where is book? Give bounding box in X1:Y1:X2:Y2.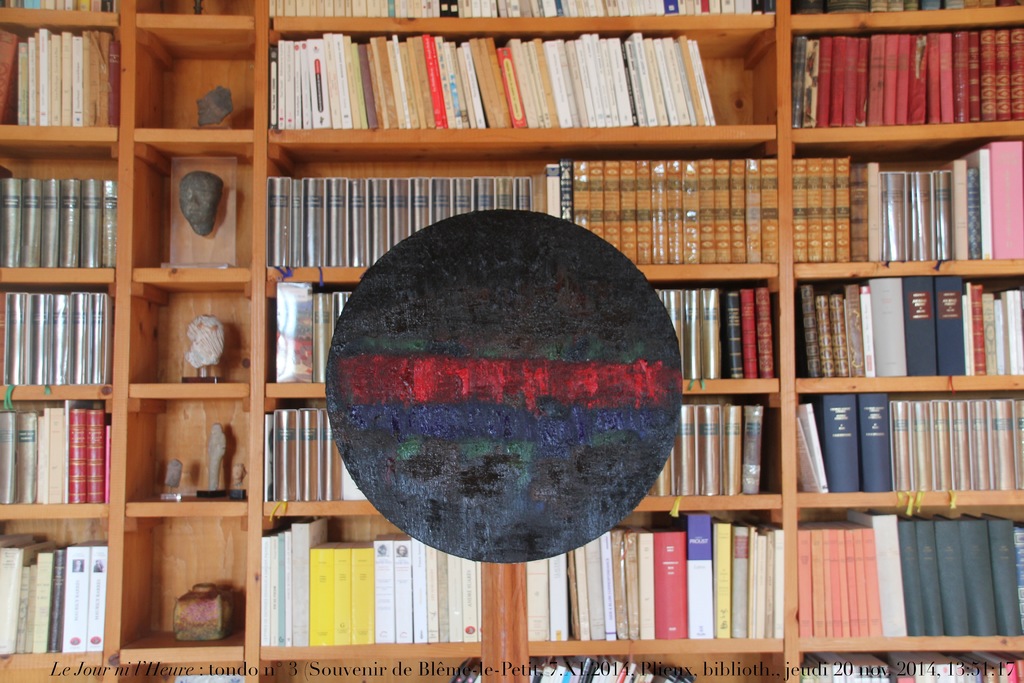
36:392:80:505.
